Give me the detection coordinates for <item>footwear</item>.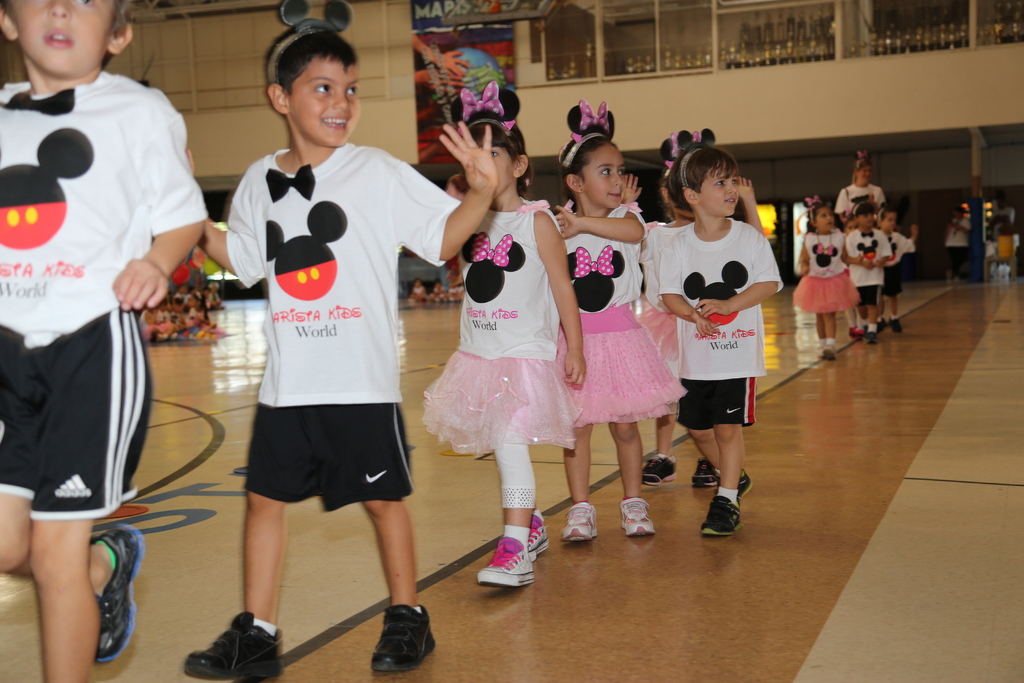
detection(815, 342, 822, 355).
